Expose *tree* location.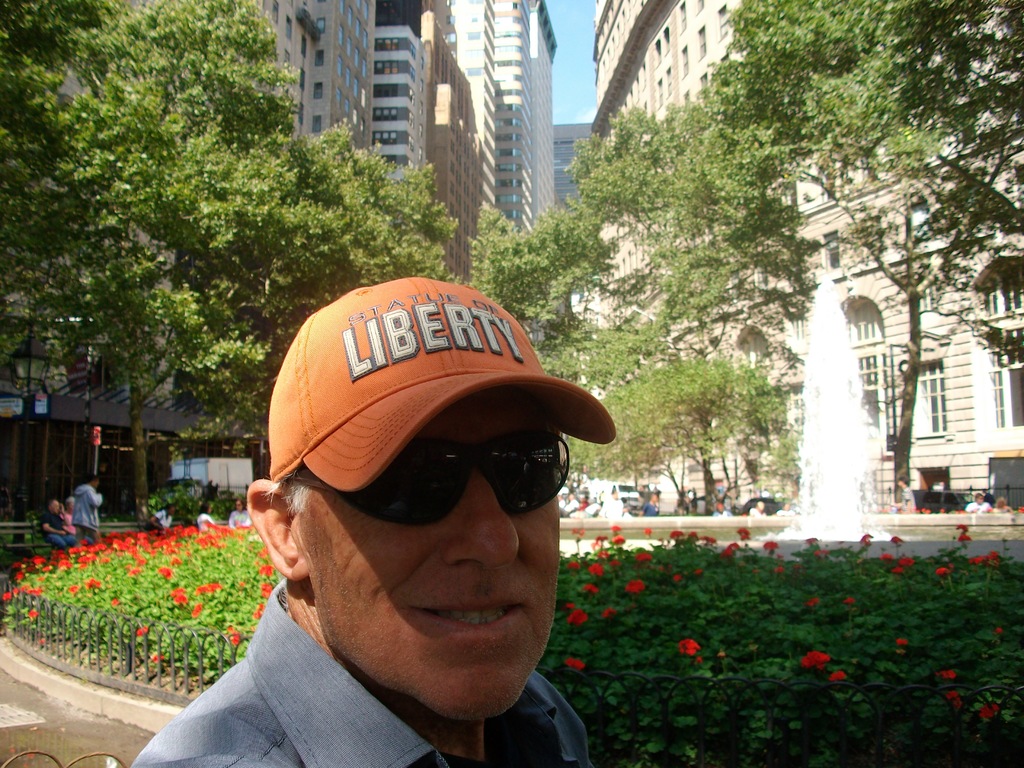
Exposed at <box>562,100,810,367</box>.
